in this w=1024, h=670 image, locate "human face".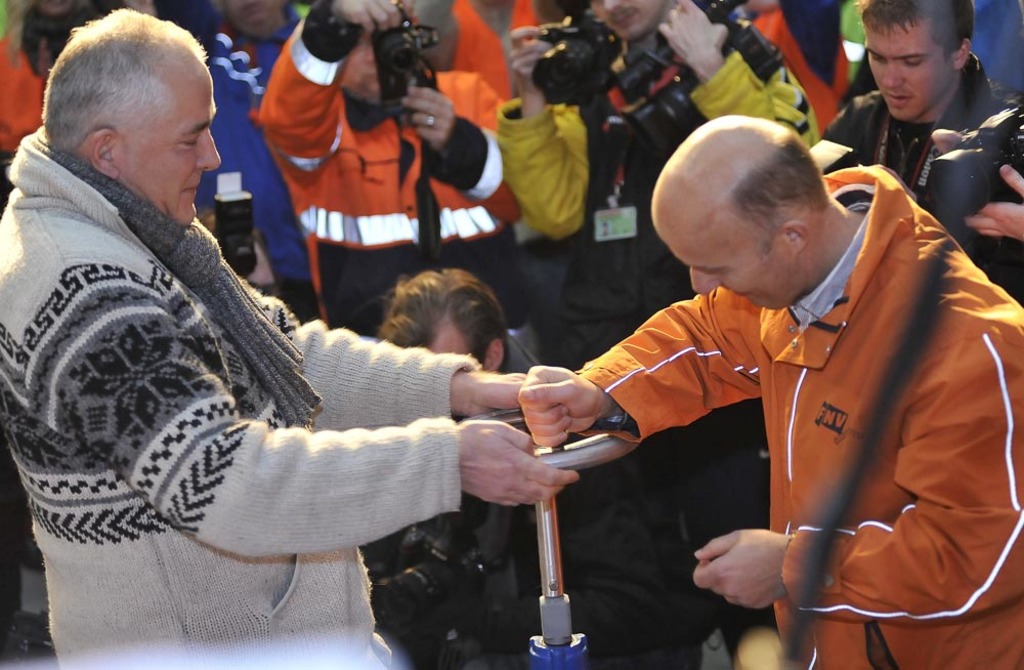
Bounding box: box=[862, 25, 951, 120].
